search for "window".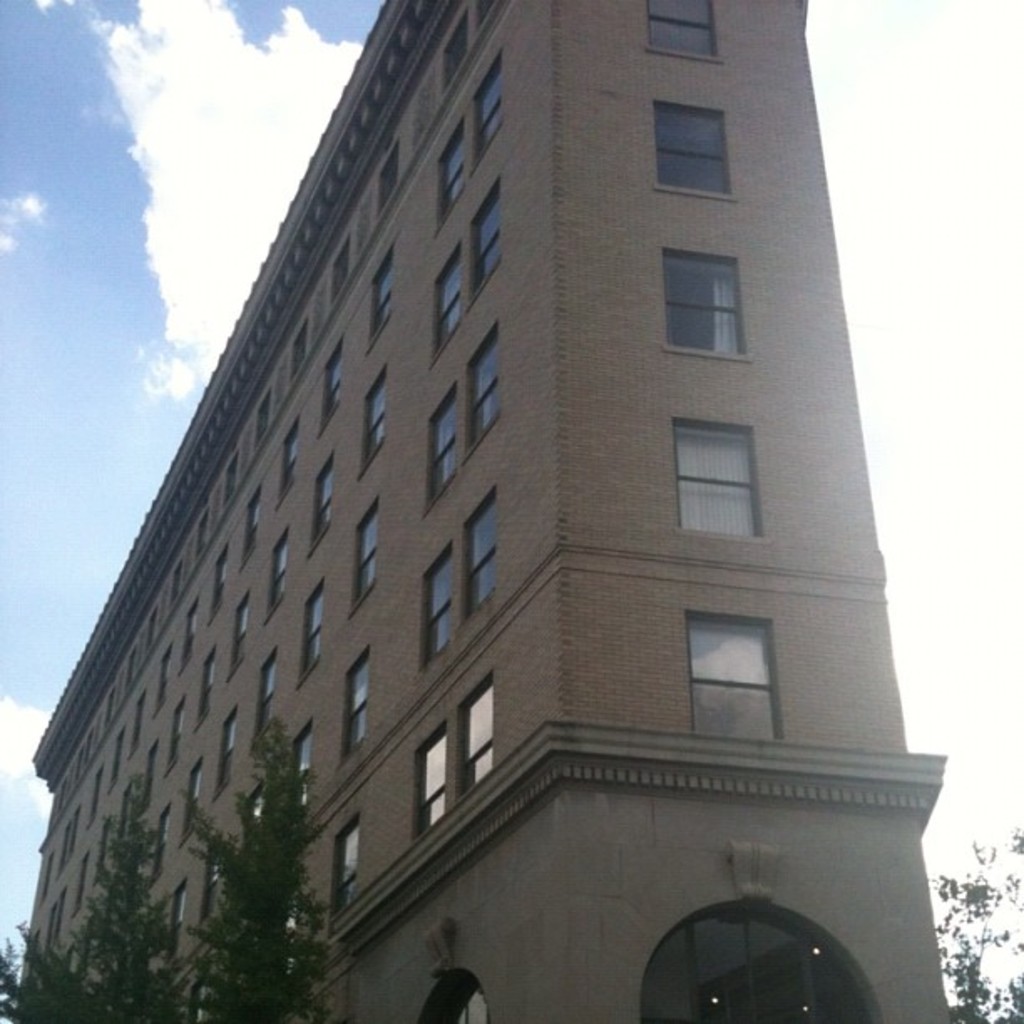
Found at bbox(654, 97, 731, 201).
